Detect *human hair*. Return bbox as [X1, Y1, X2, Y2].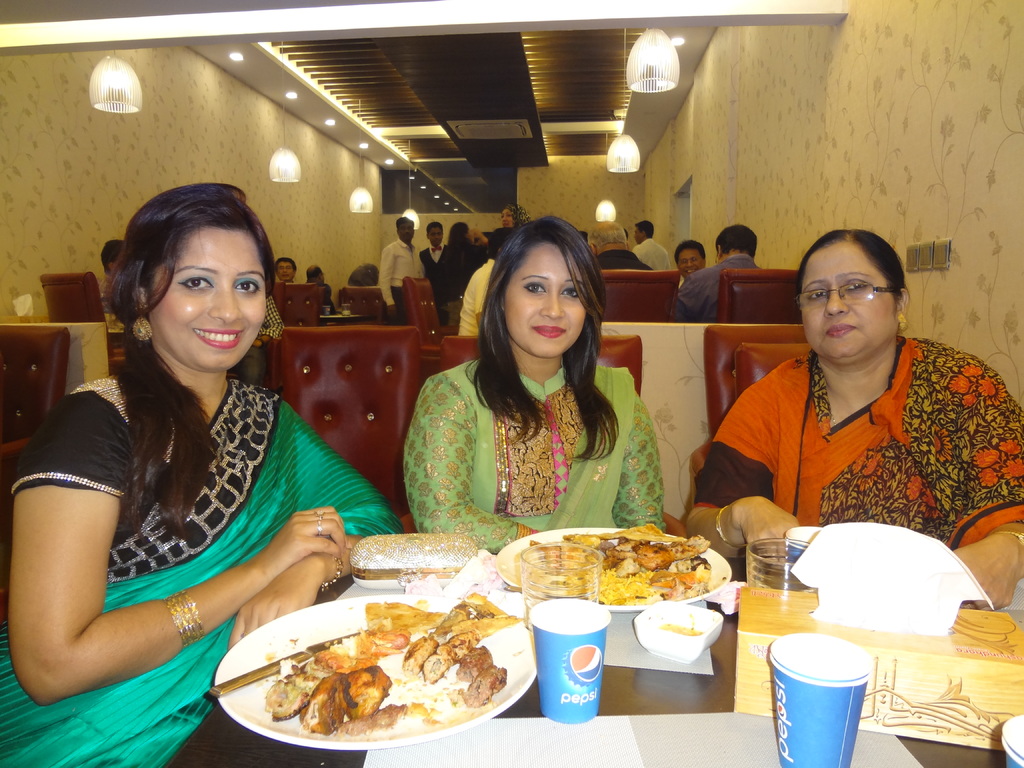
[424, 220, 442, 238].
